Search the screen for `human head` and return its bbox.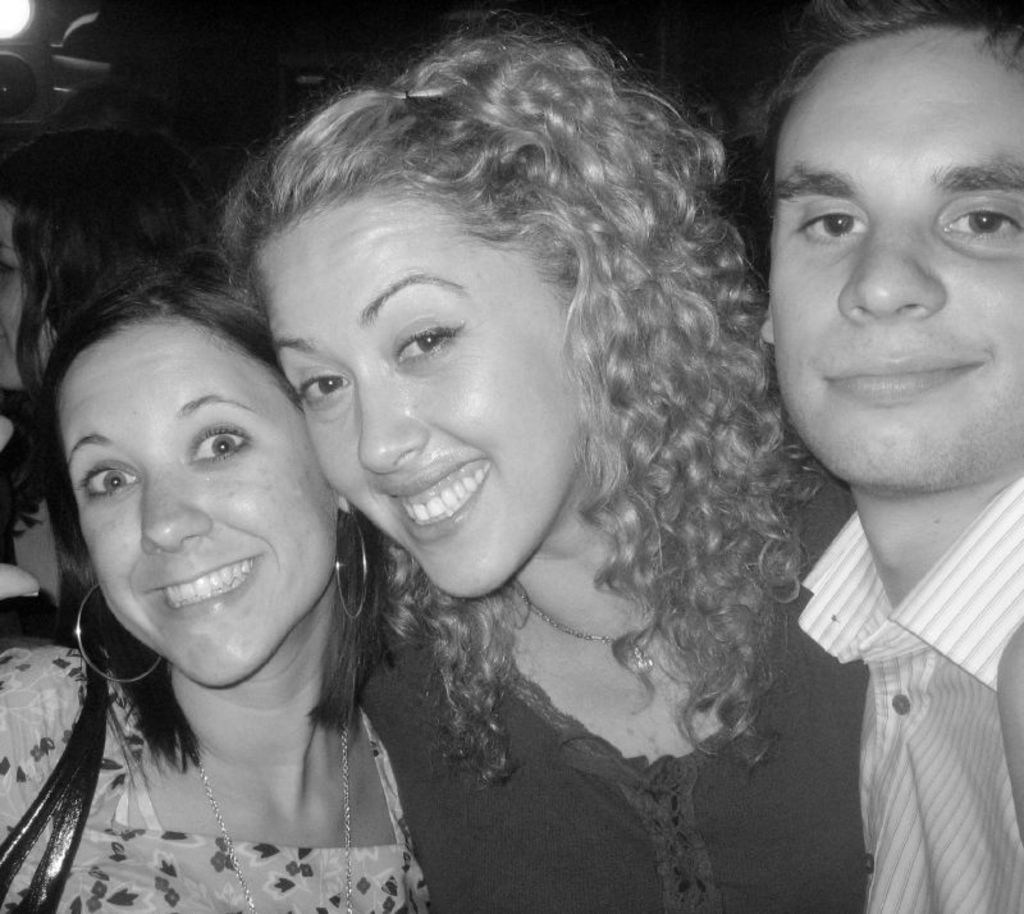
Found: x1=236 y1=19 x2=604 y2=603.
